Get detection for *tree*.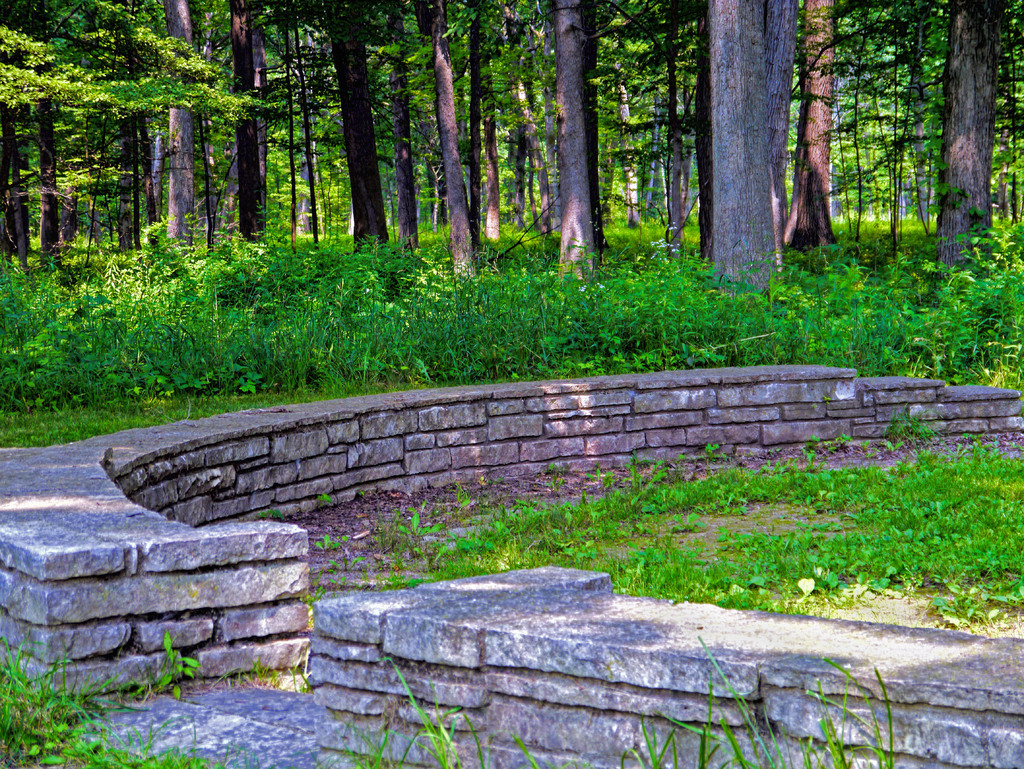
Detection: bbox(552, 0, 589, 276).
